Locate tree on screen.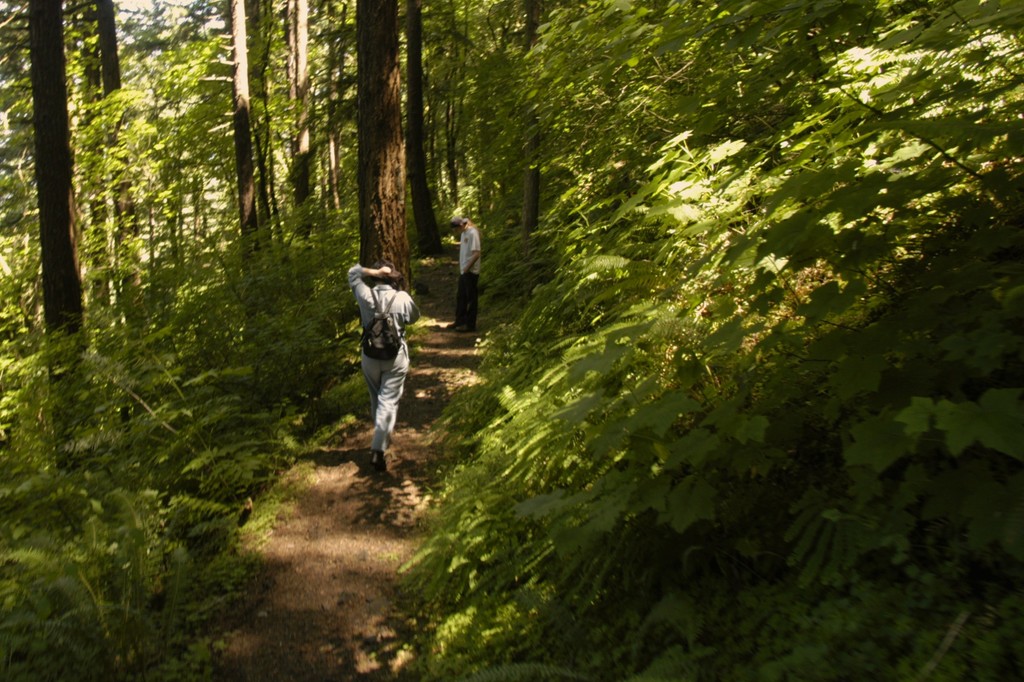
On screen at bbox=(449, 3, 506, 196).
